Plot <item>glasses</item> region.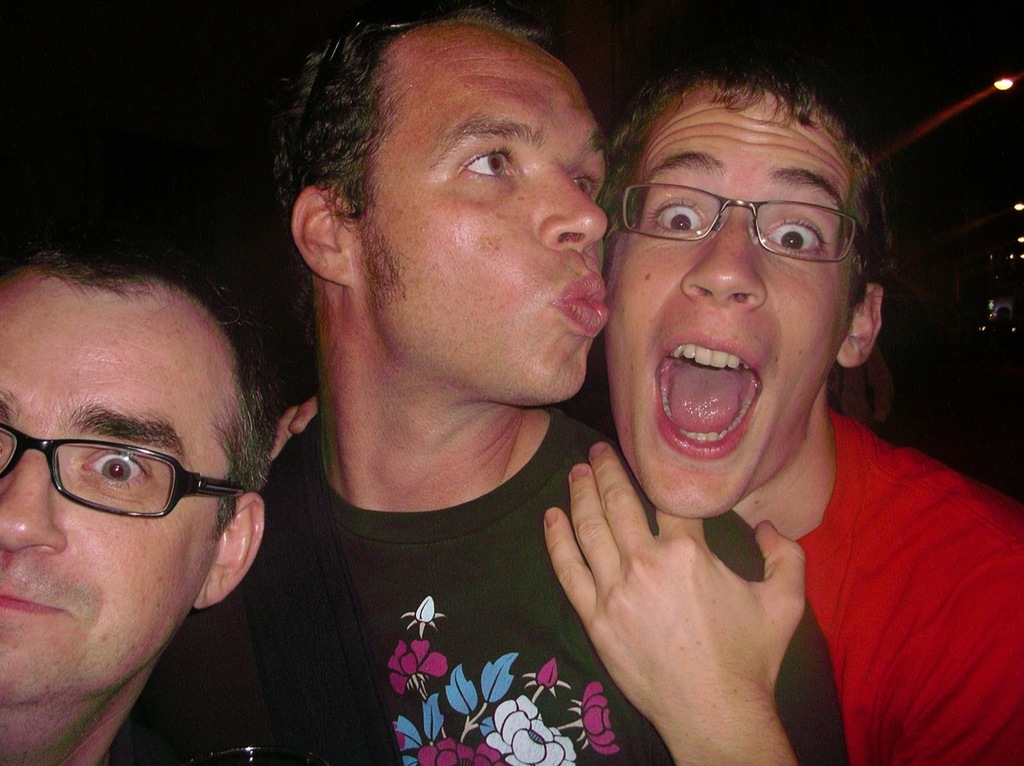
Plotted at 619,168,871,270.
